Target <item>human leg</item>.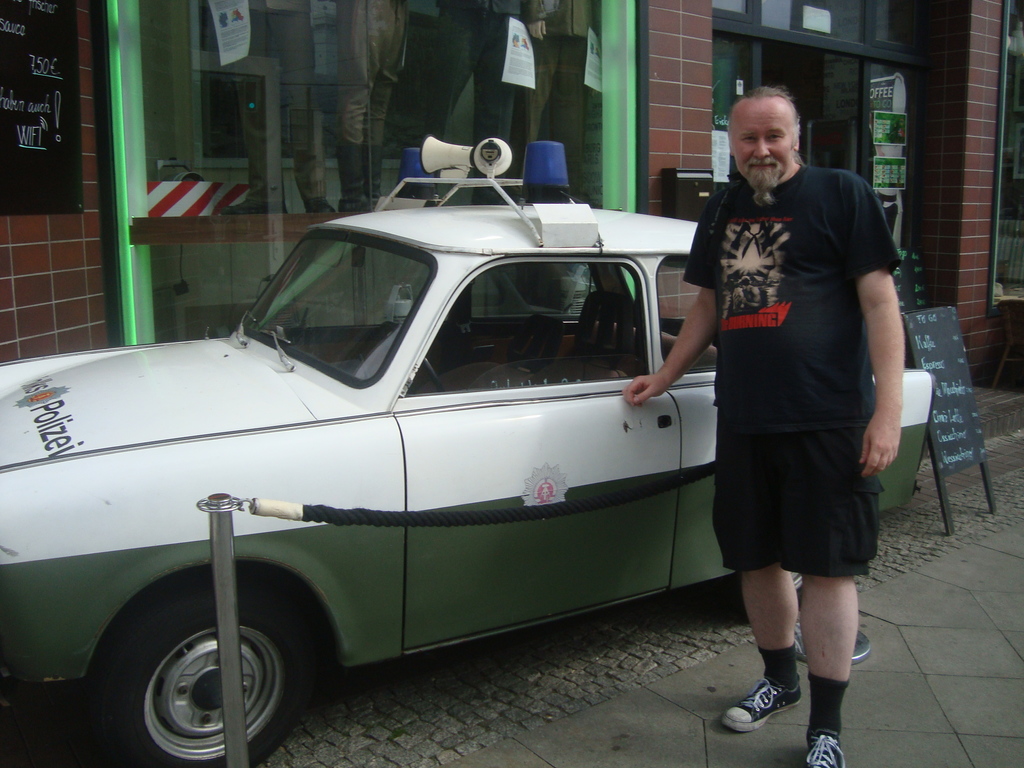
Target region: <box>725,573,804,732</box>.
